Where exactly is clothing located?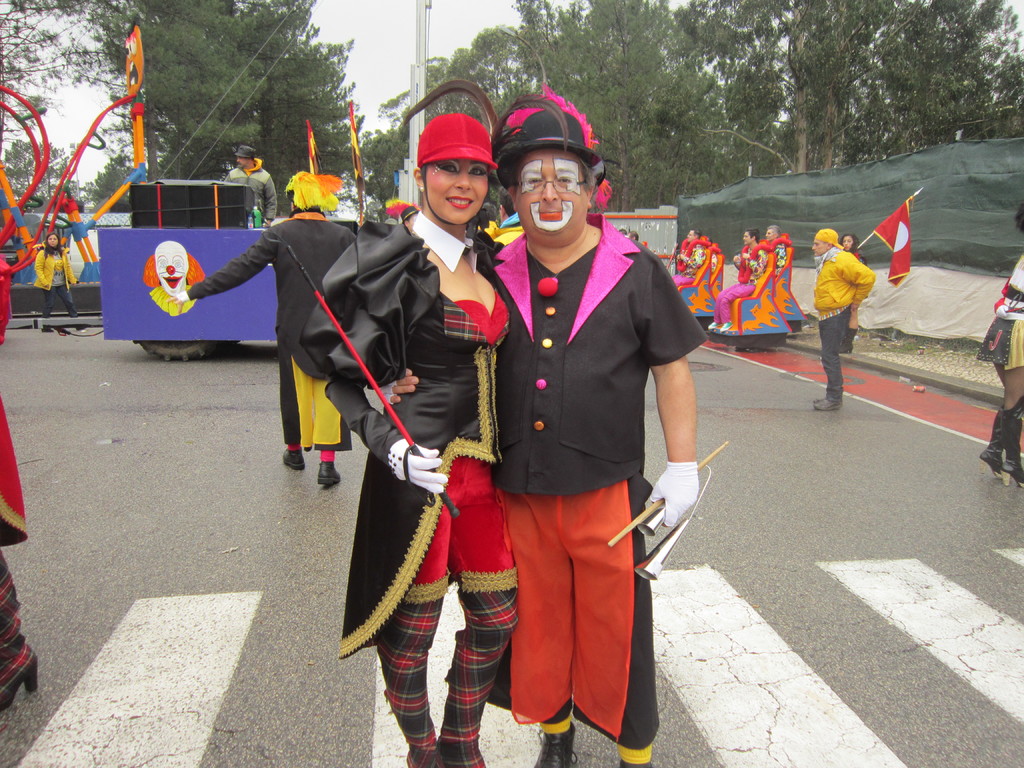
Its bounding box is left=677, top=239, right=698, bottom=281.
